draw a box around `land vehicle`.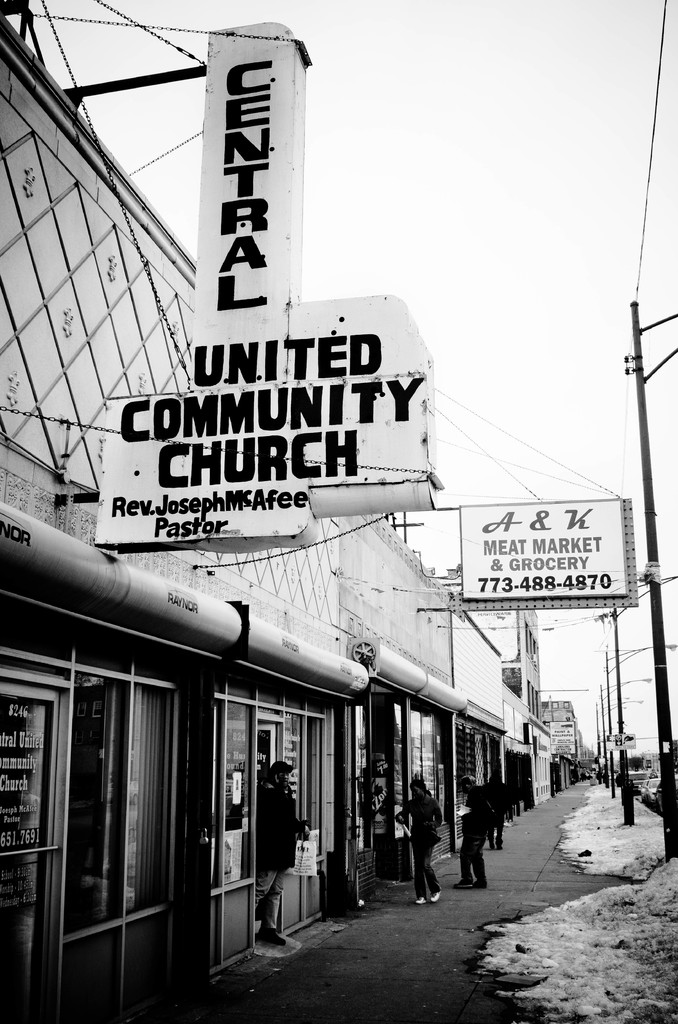
x1=615, y1=772, x2=645, y2=785.
